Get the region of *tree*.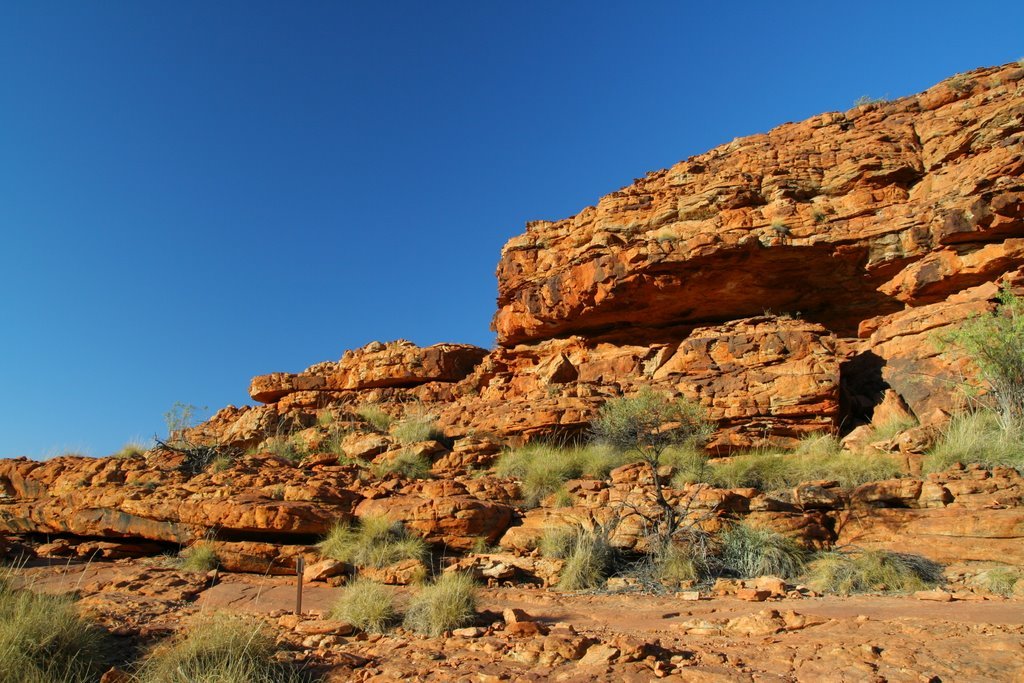
[588, 376, 719, 511].
